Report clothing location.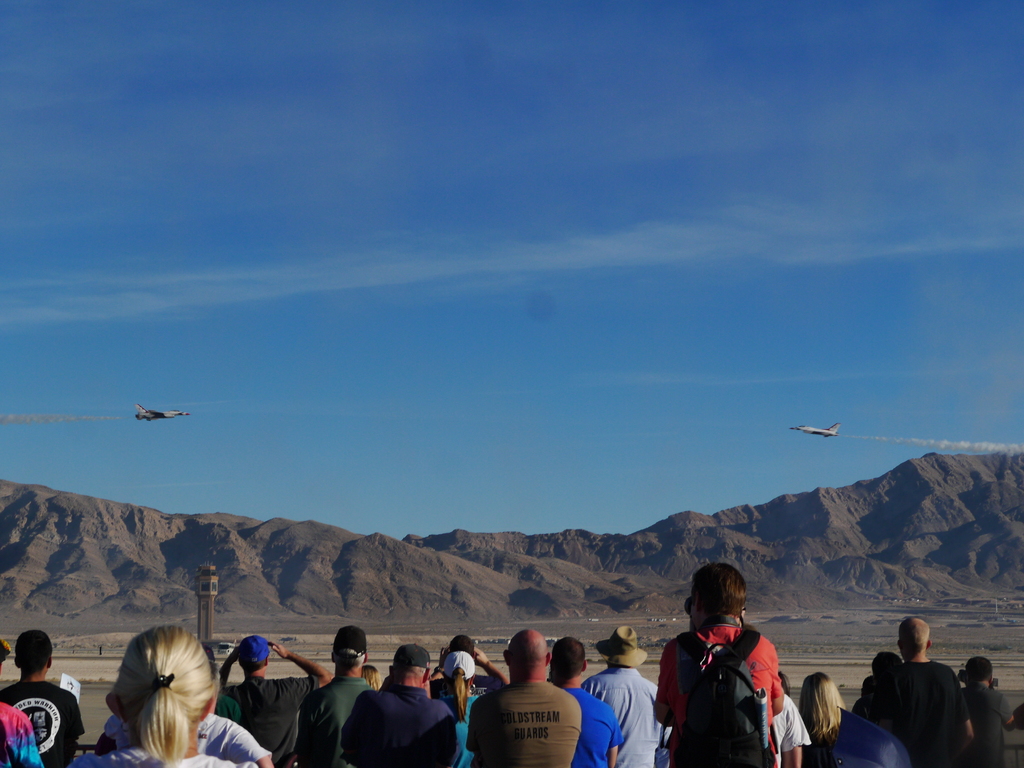
Report: 575, 653, 667, 754.
